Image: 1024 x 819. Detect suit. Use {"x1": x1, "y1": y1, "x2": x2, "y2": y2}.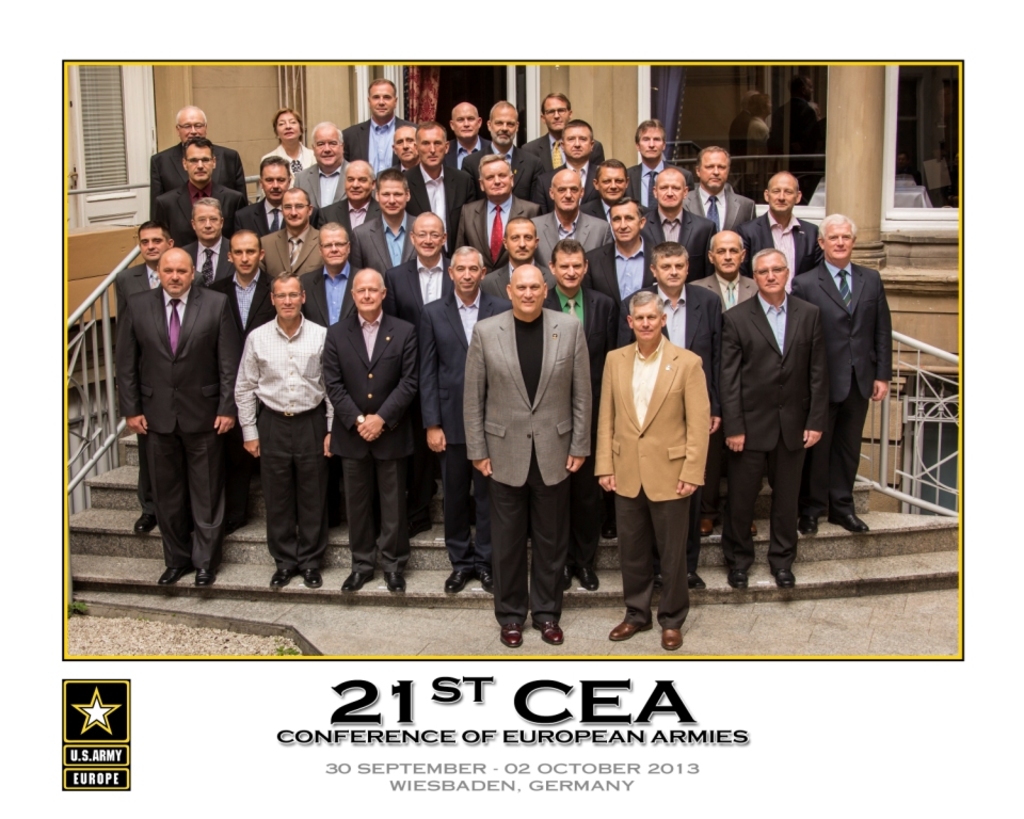
{"x1": 742, "y1": 212, "x2": 828, "y2": 279}.
